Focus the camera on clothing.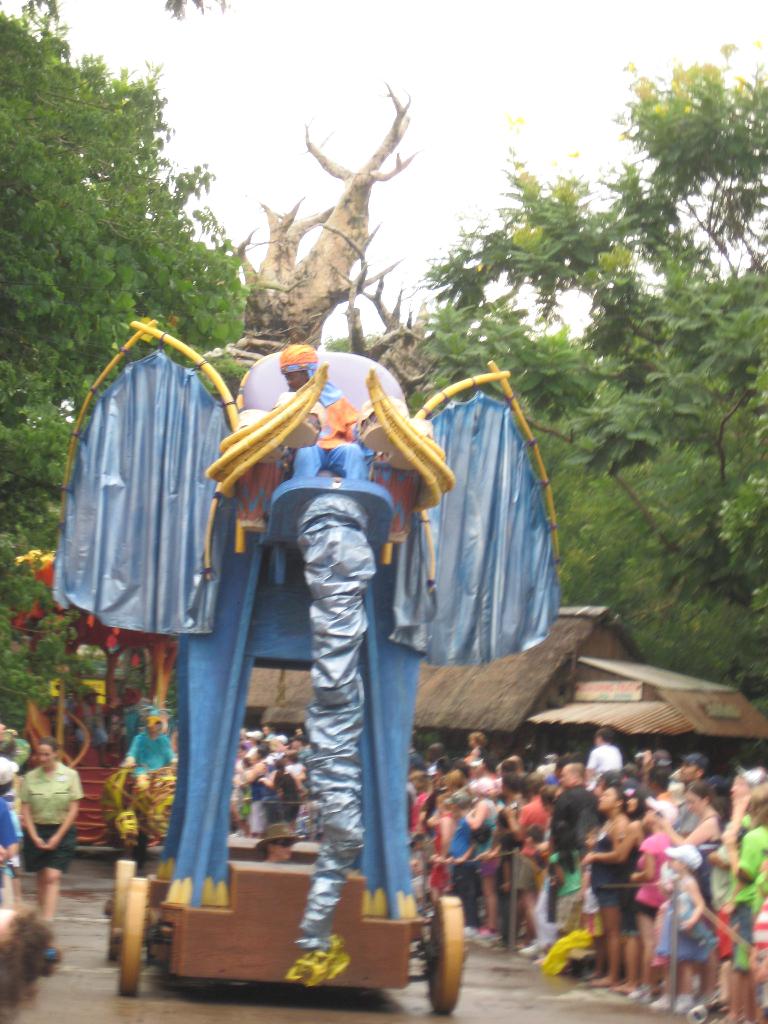
Focus region: locate(128, 733, 172, 779).
